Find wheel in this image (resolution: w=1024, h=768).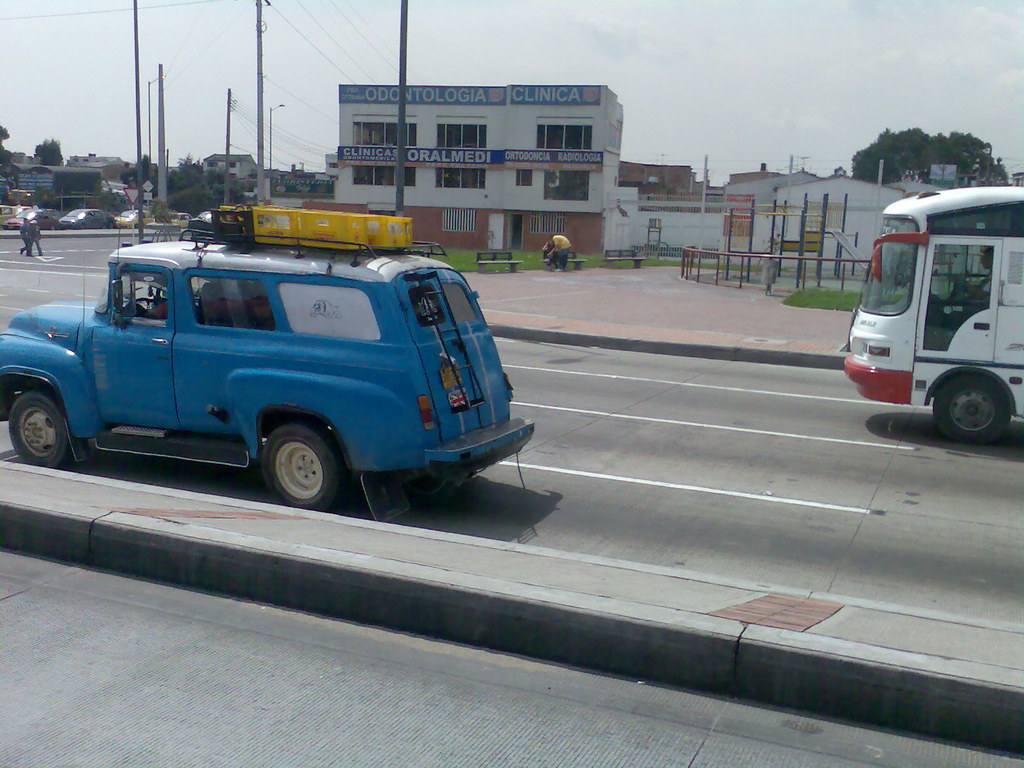
[118,298,150,319].
